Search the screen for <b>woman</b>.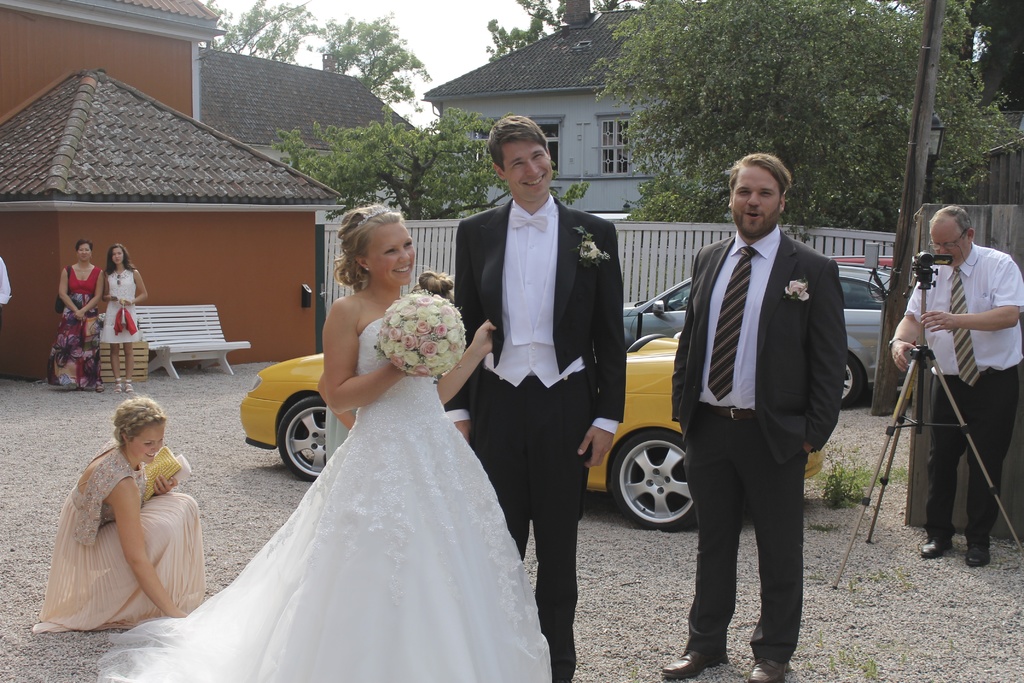
Found at select_region(50, 240, 104, 386).
